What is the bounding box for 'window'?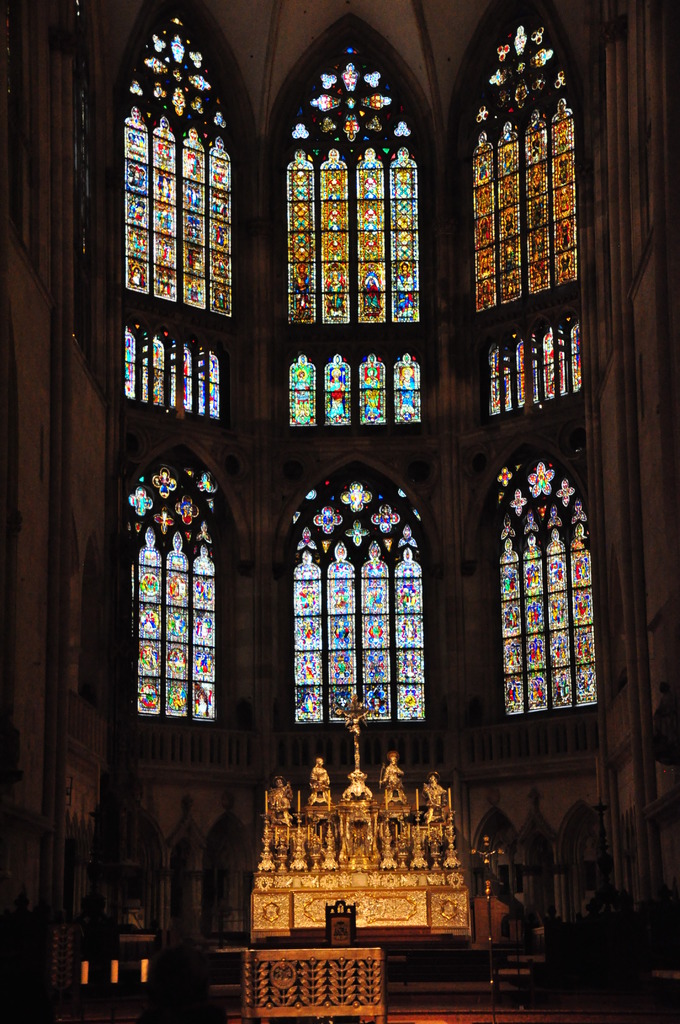
(264,18,434,333).
